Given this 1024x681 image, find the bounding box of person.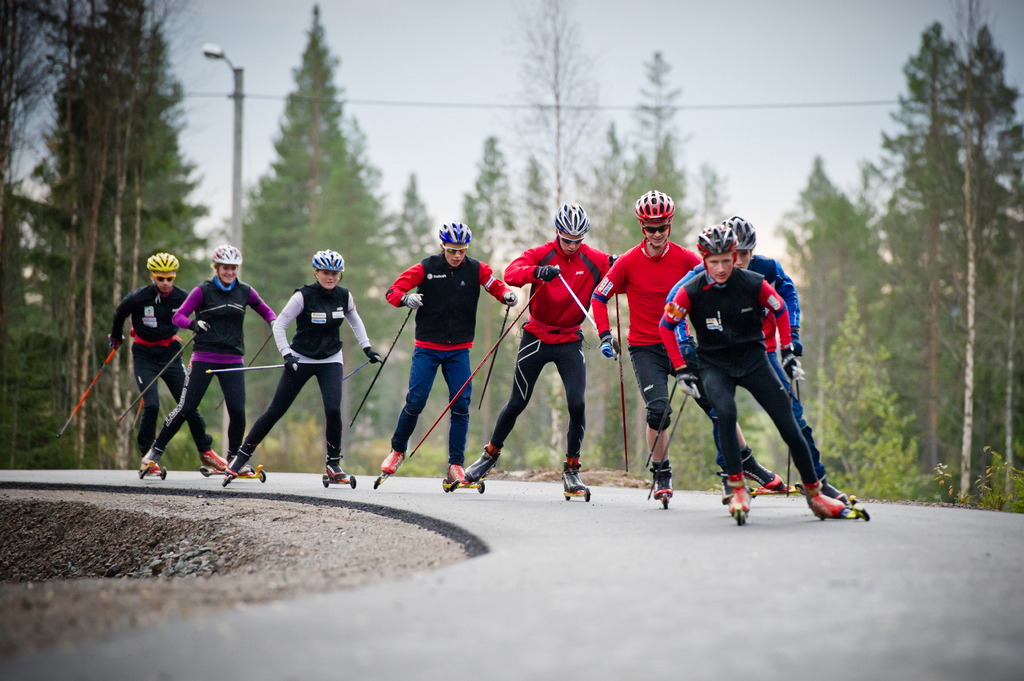
bbox=[111, 246, 228, 466].
